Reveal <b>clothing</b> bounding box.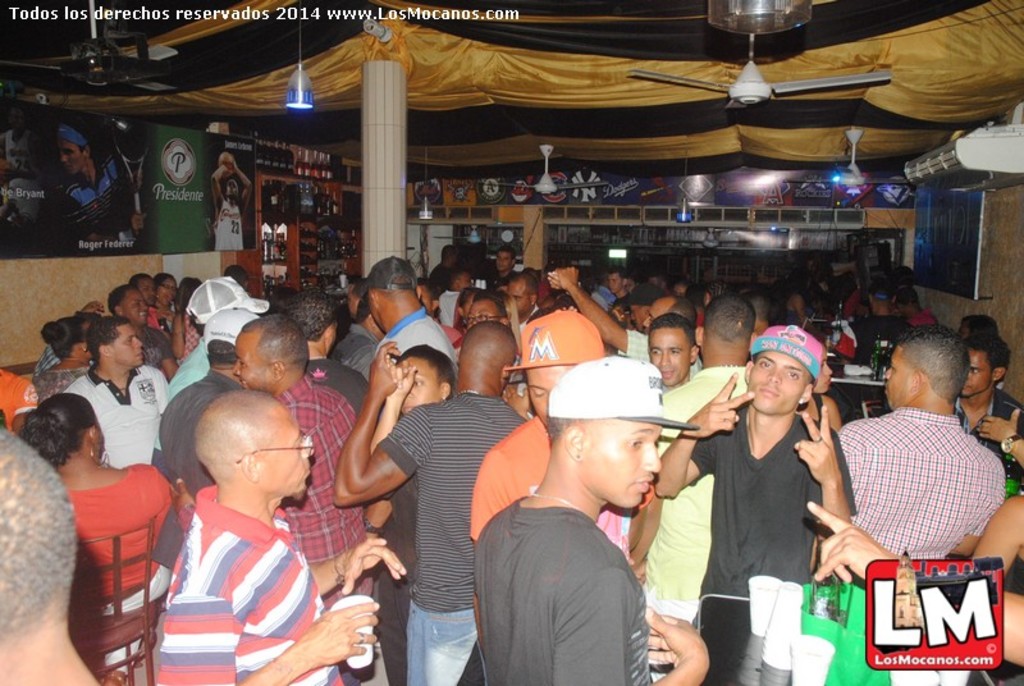
Revealed: (left=620, top=326, right=703, bottom=375).
